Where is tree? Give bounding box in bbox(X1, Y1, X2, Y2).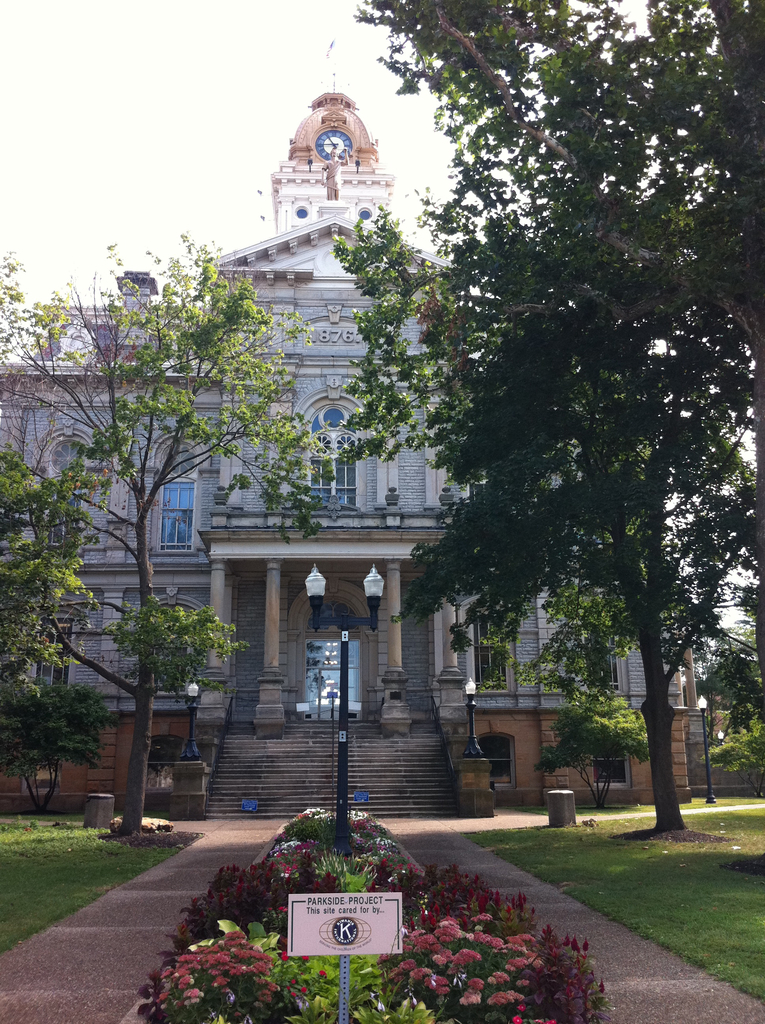
bbox(0, 676, 121, 826).
